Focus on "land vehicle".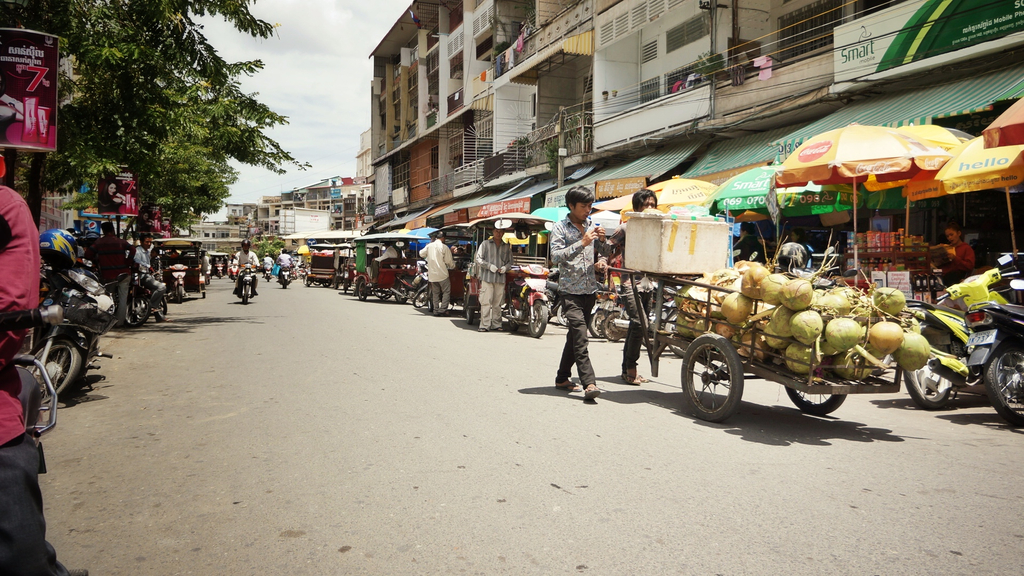
Focused at BBox(904, 259, 1016, 403).
